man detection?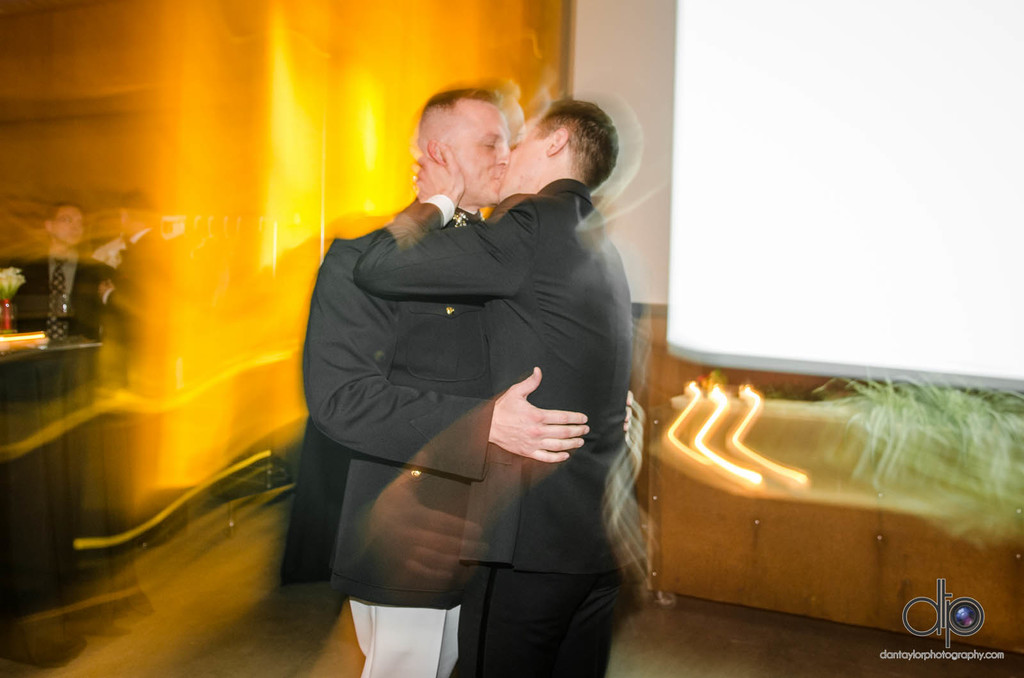
bbox=(365, 102, 644, 677)
